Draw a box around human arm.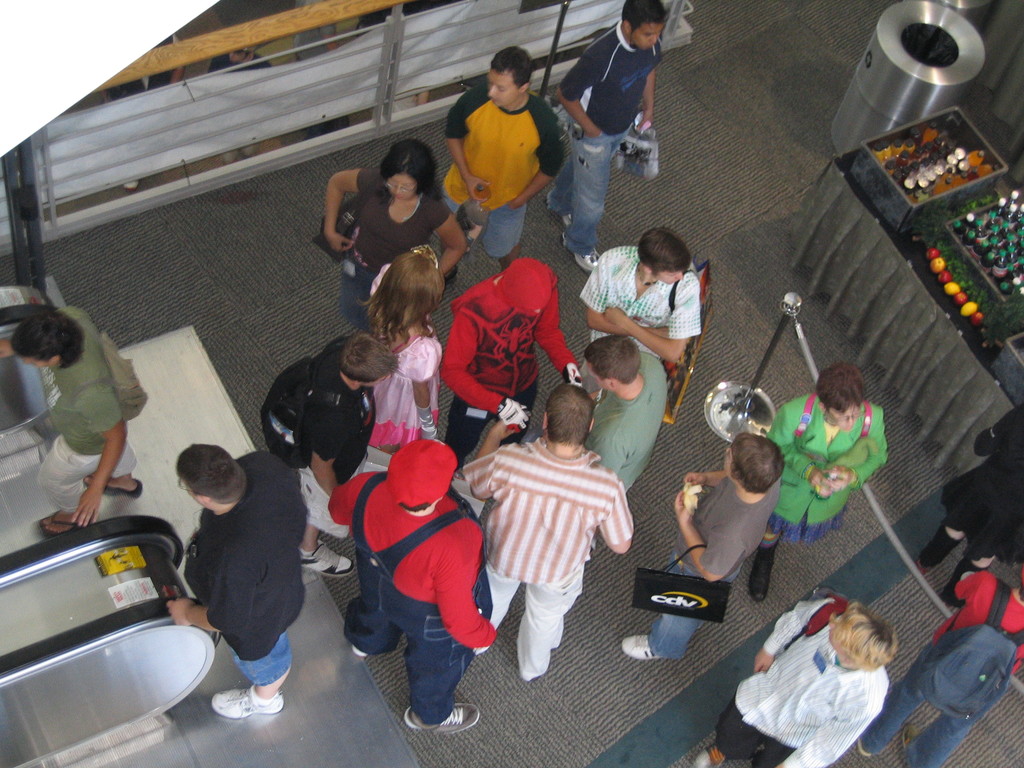
<box>609,296,707,387</box>.
